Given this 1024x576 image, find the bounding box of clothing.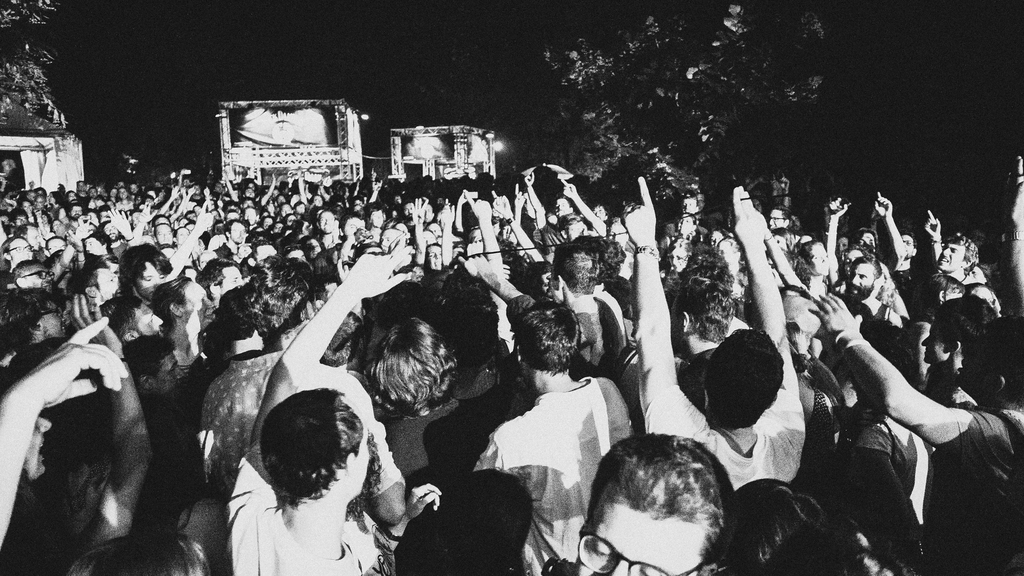
l=840, t=419, r=934, b=575.
